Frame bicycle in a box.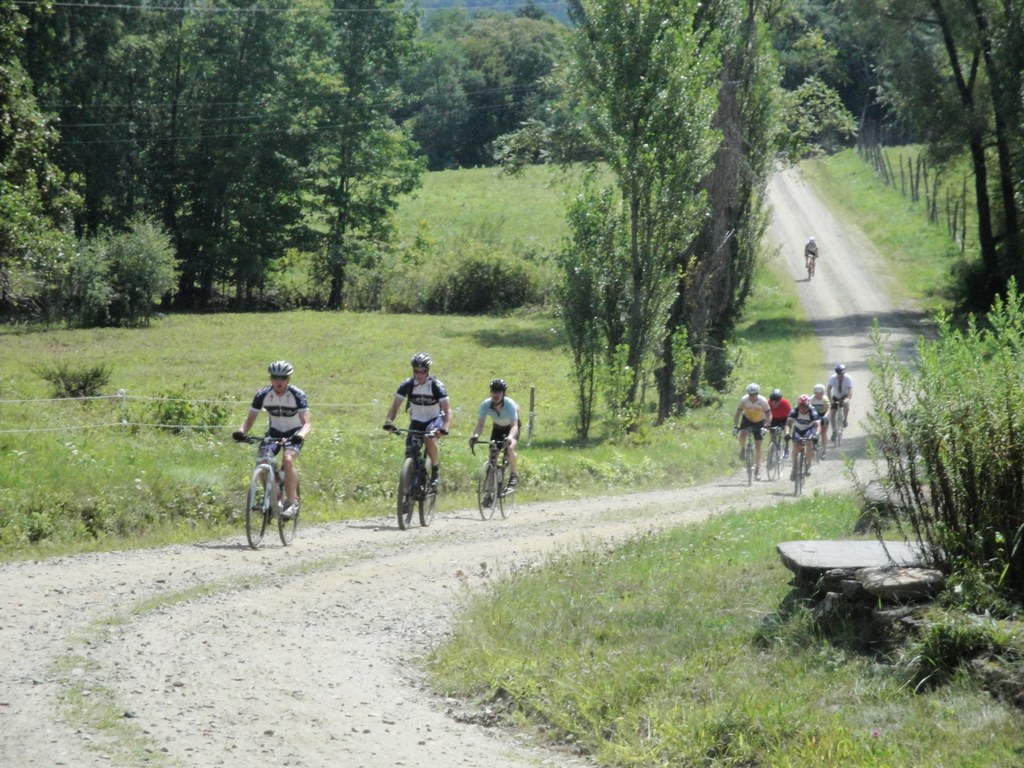
bbox=(728, 426, 772, 484).
